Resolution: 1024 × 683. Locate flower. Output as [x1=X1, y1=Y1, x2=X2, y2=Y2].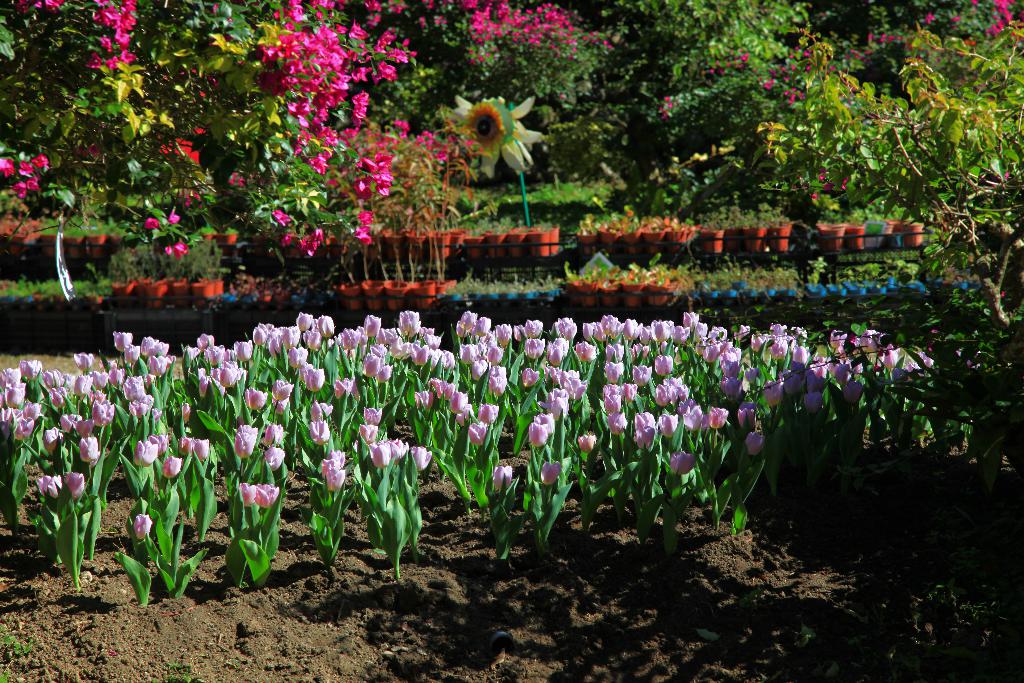
[x1=462, y1=99, x2=505, y2=154].
